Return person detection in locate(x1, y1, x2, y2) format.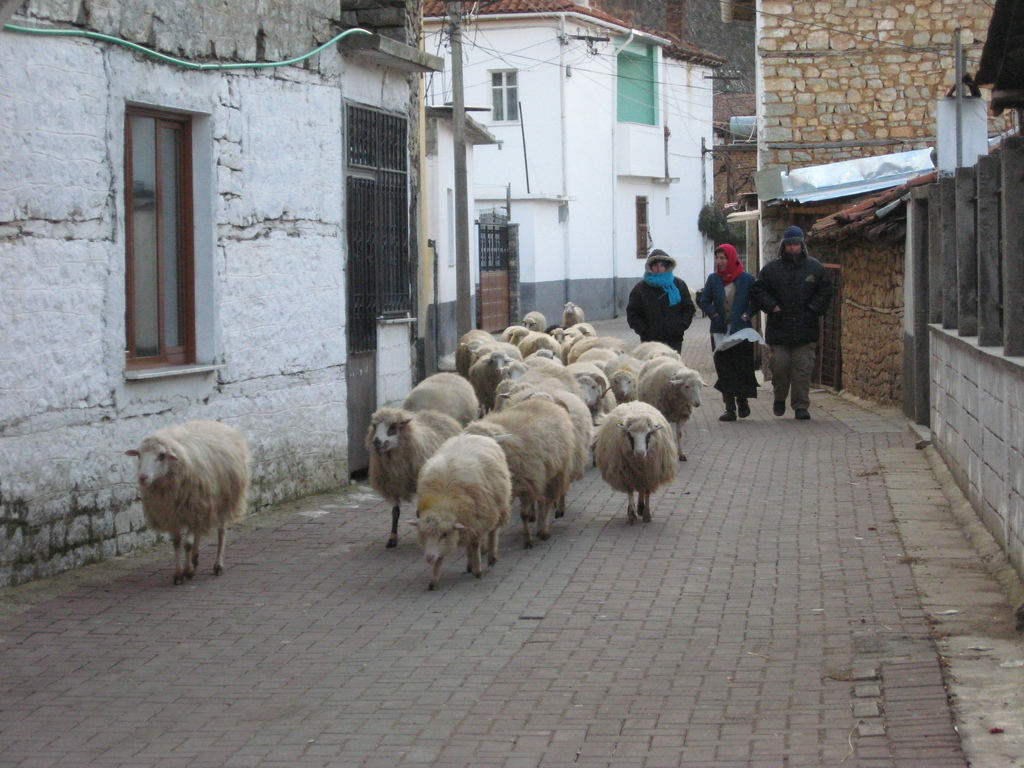
locate(744, 214, 844, 426).
